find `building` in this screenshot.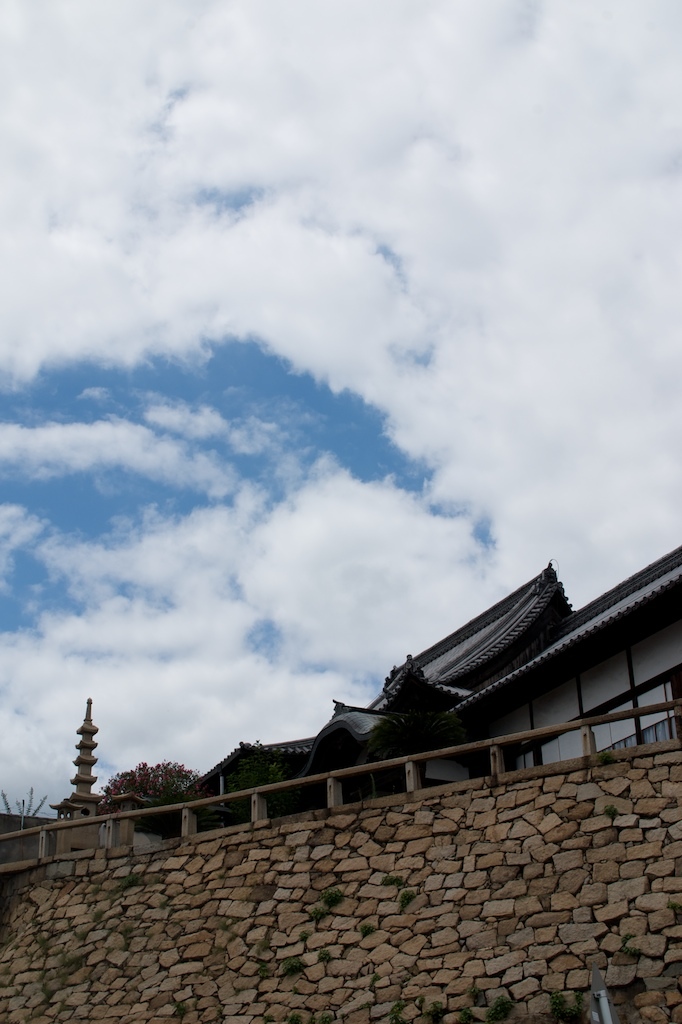
The bounding box for `building` is region(0, 539, 681, 1023).
